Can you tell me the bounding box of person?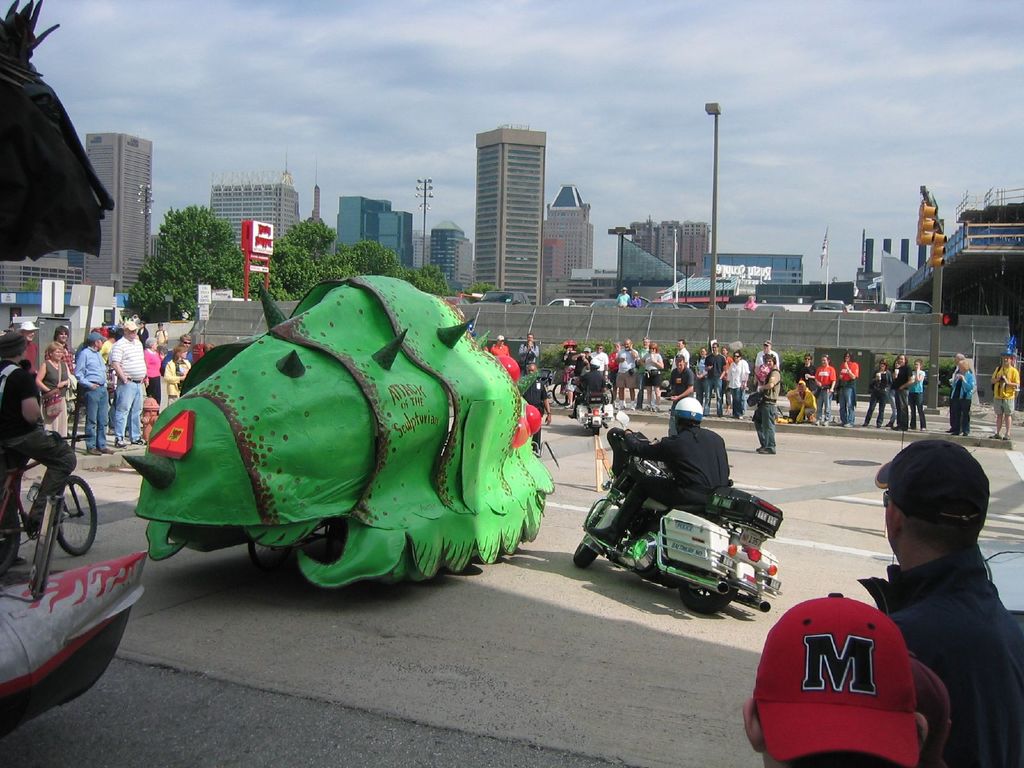
bbox(517, 332, 541, 373).
